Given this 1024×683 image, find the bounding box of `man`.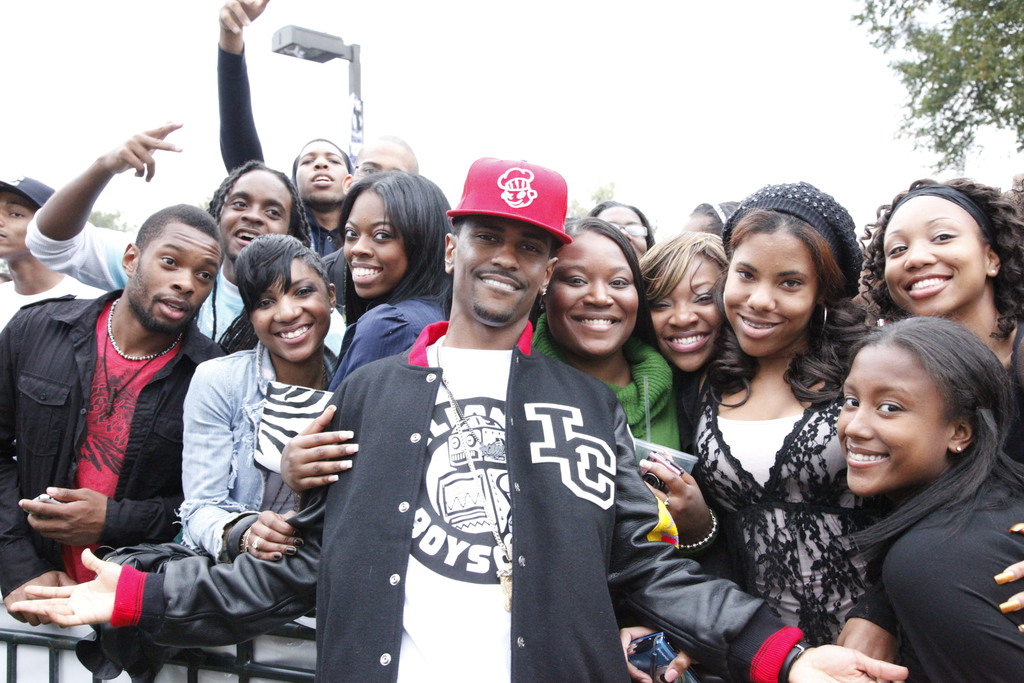
(215, 0, 418, 260).
